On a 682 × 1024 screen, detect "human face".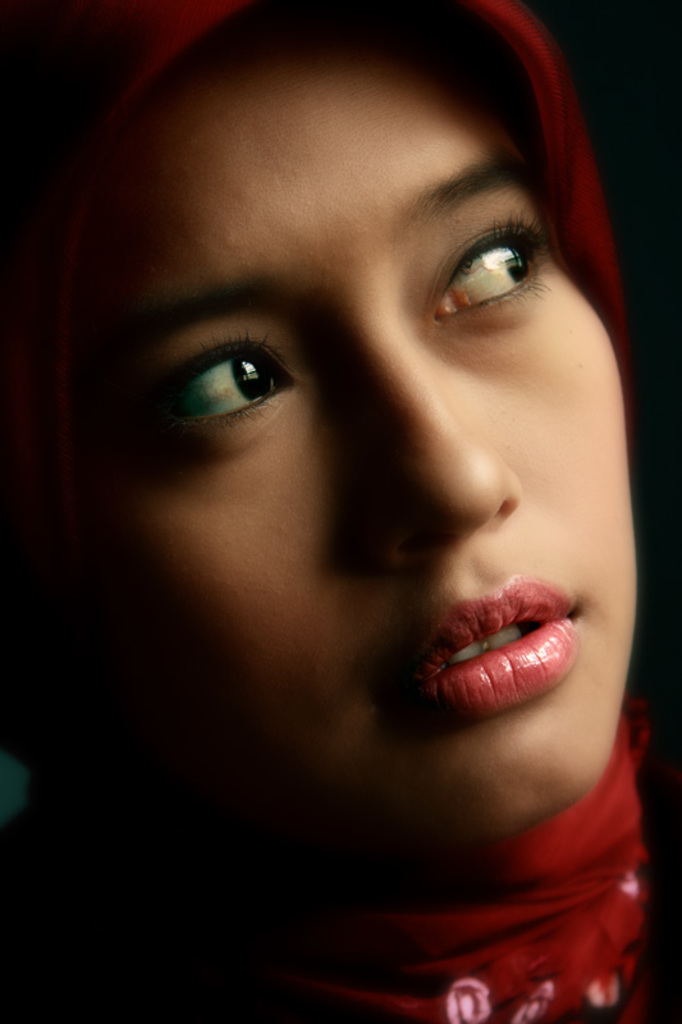
box(72, 32, 626, 867).
